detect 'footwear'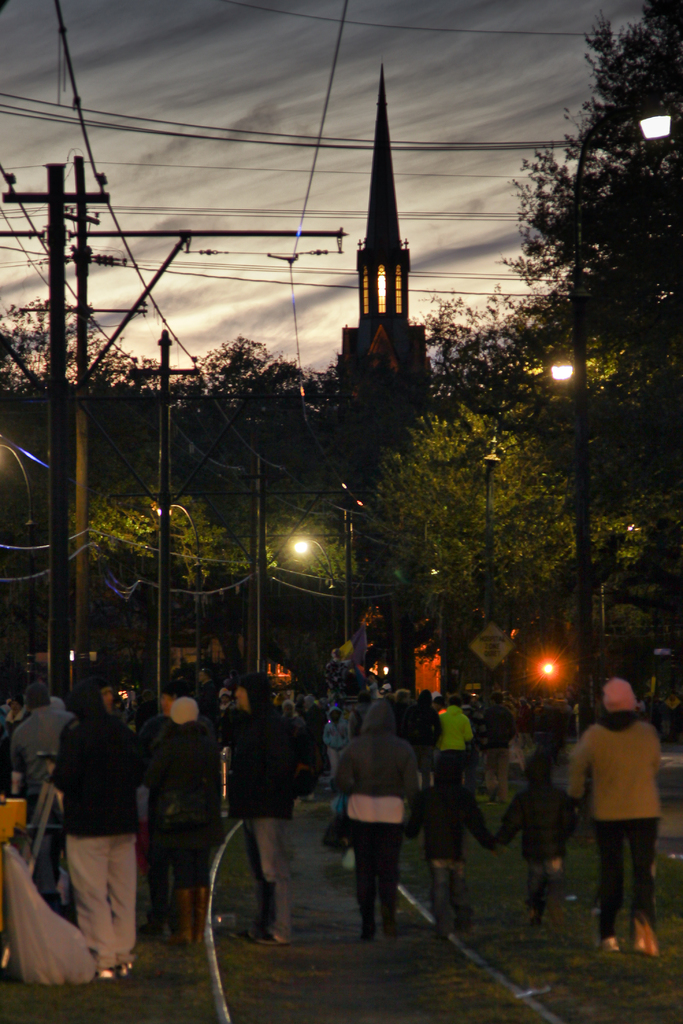
356 884 384 942
